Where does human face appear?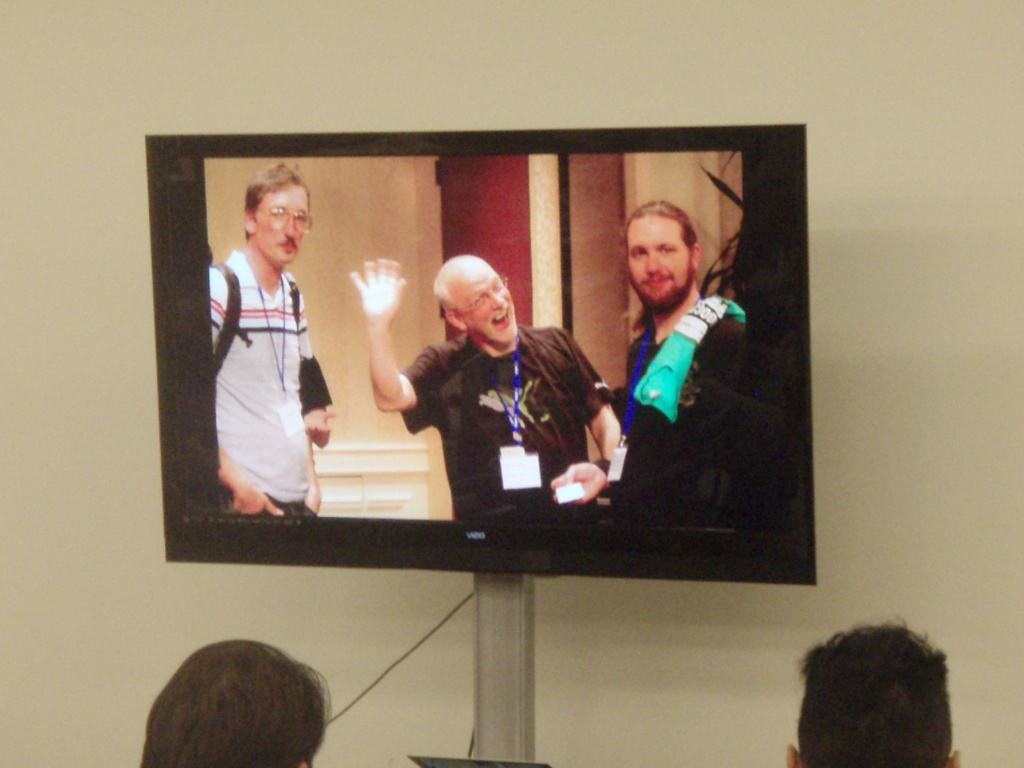
Appears at (264,193,308,270).
